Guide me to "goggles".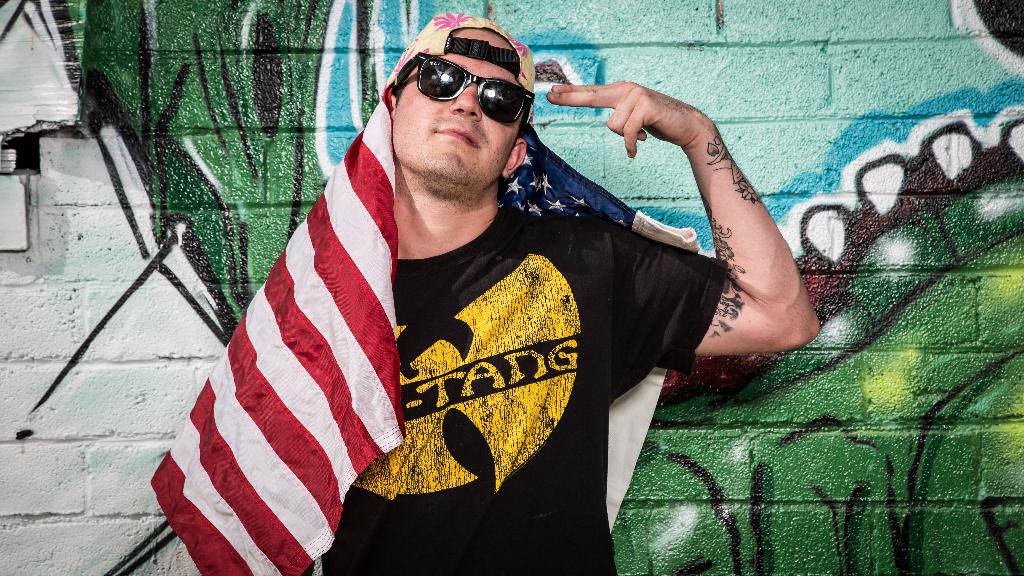
Guidance: left=390, top=44, right=540, bottom=118.
